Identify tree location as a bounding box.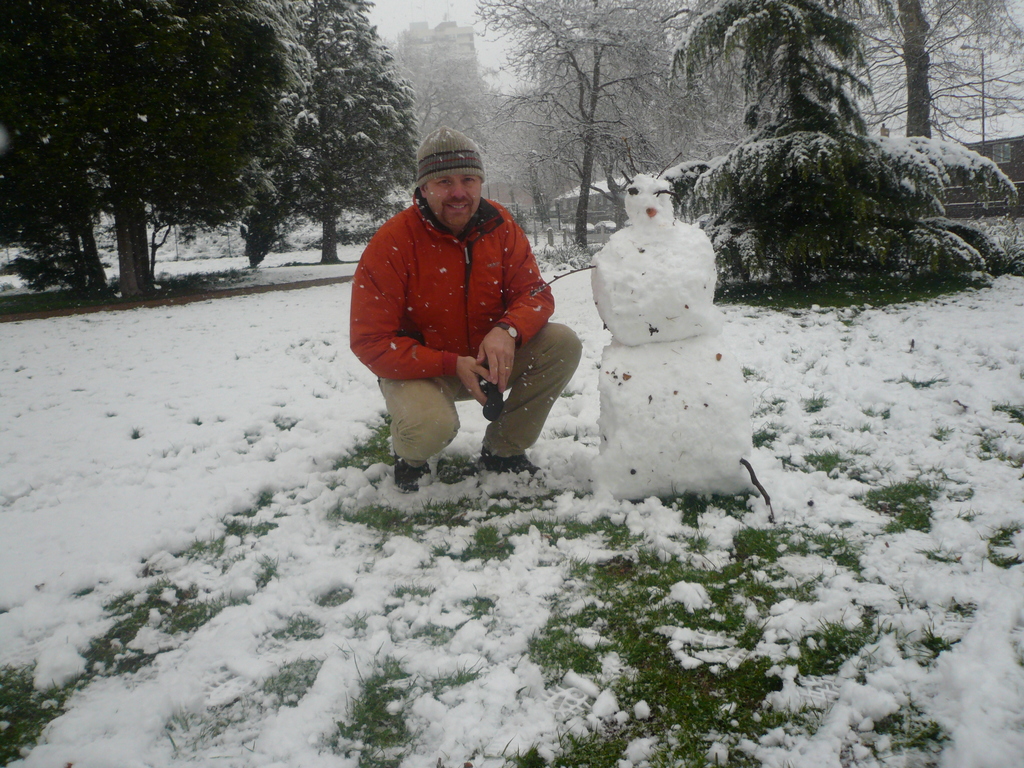
(481, 0, 783, 253).
